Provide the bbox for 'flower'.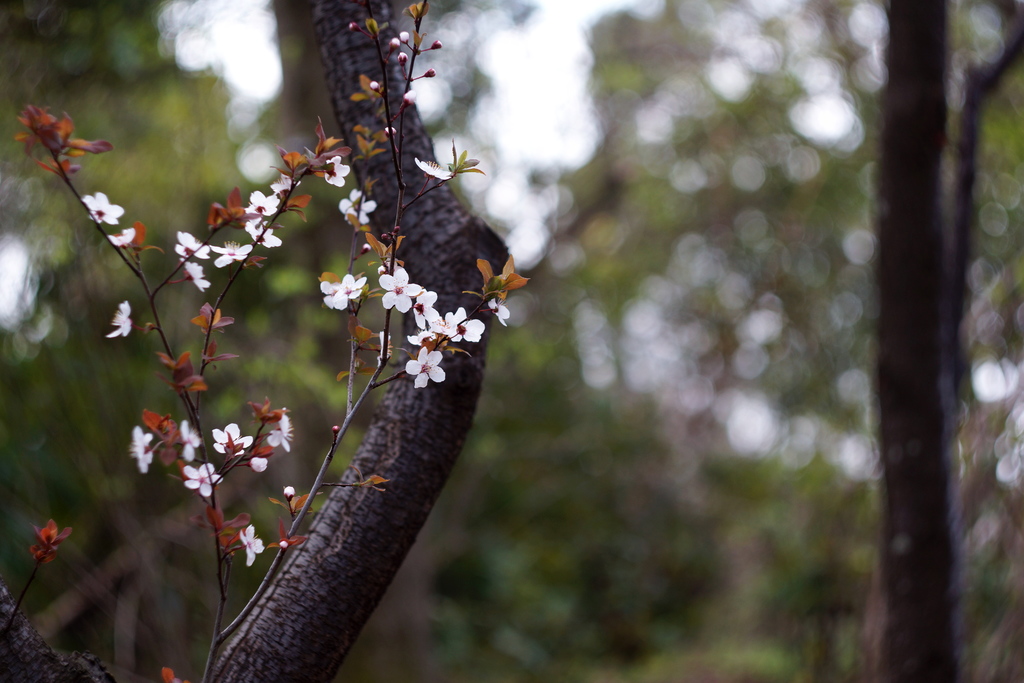
(x1=245, y1=190, x2=285, y2=215).
